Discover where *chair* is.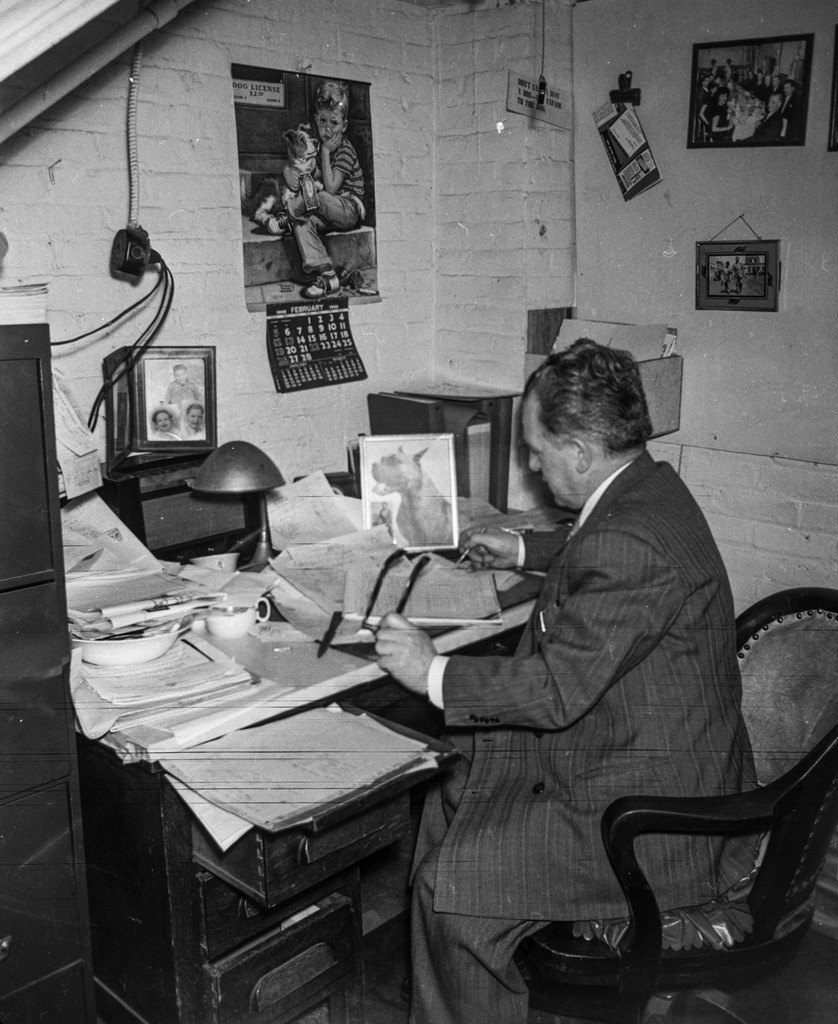
Discovered at Rect(513, 580, 837, 1023).
